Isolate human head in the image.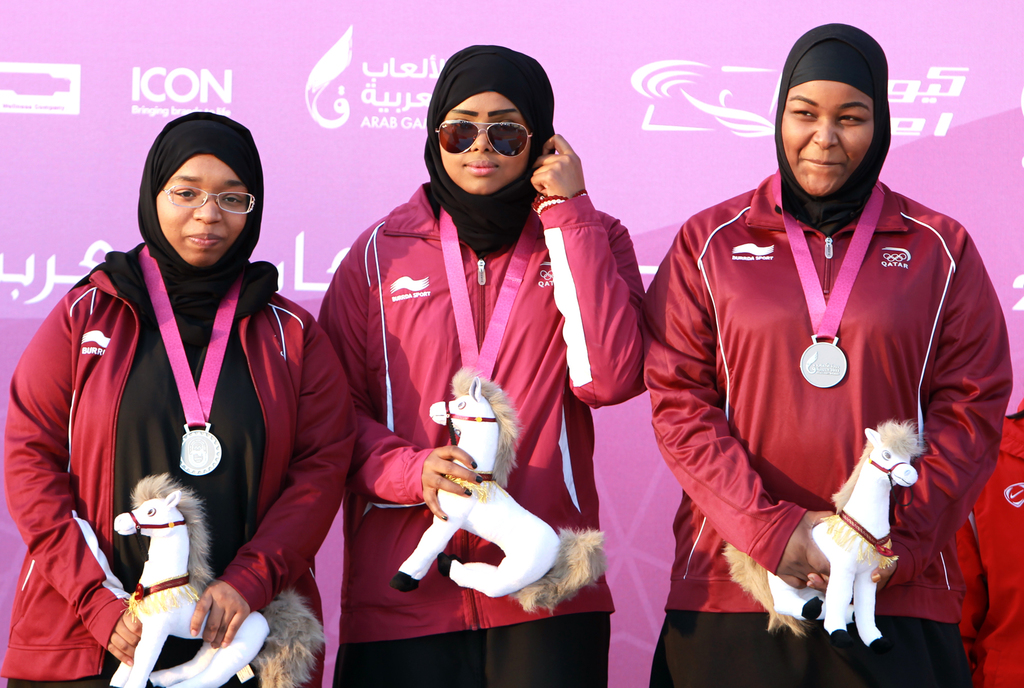
Isolated region: <box>777,26,892,199</box>.
